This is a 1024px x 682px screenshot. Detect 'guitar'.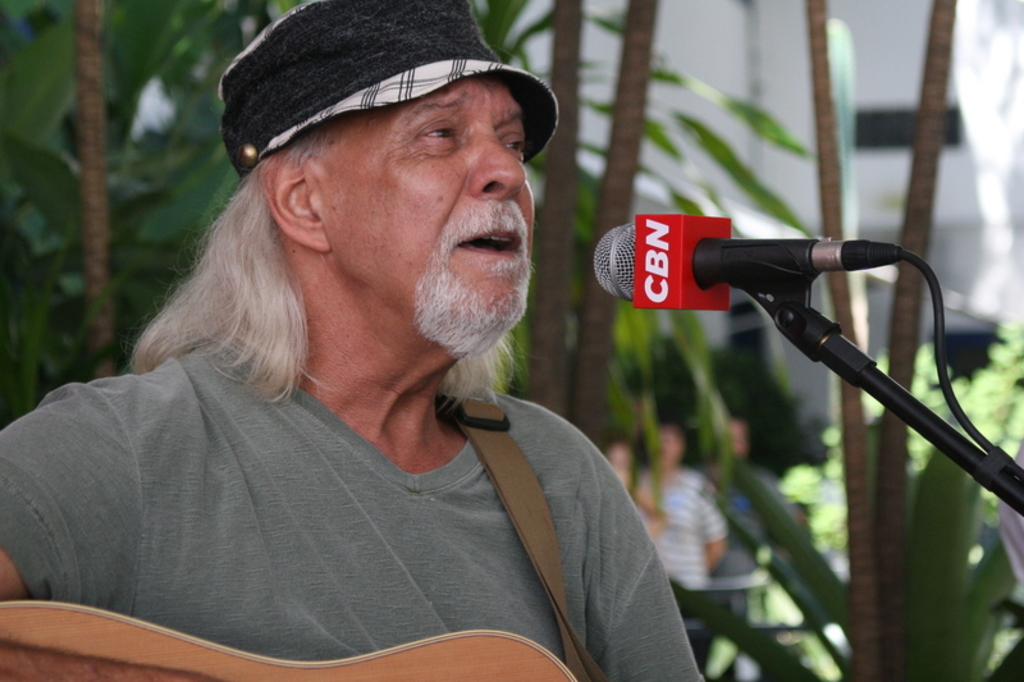
<box>0,598,580,681</box>.
